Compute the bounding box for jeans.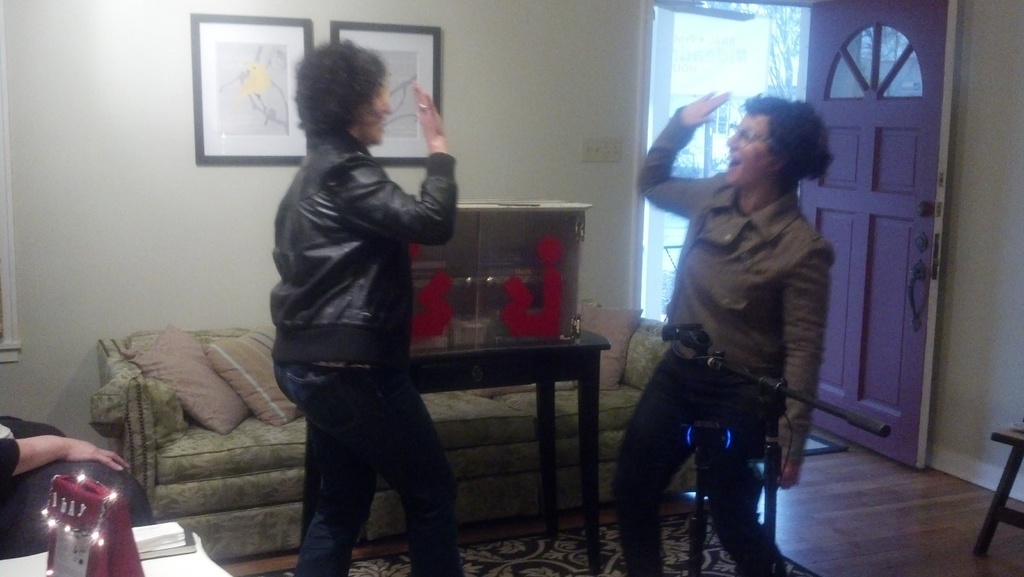
box=[293, 376, 465, 576].
